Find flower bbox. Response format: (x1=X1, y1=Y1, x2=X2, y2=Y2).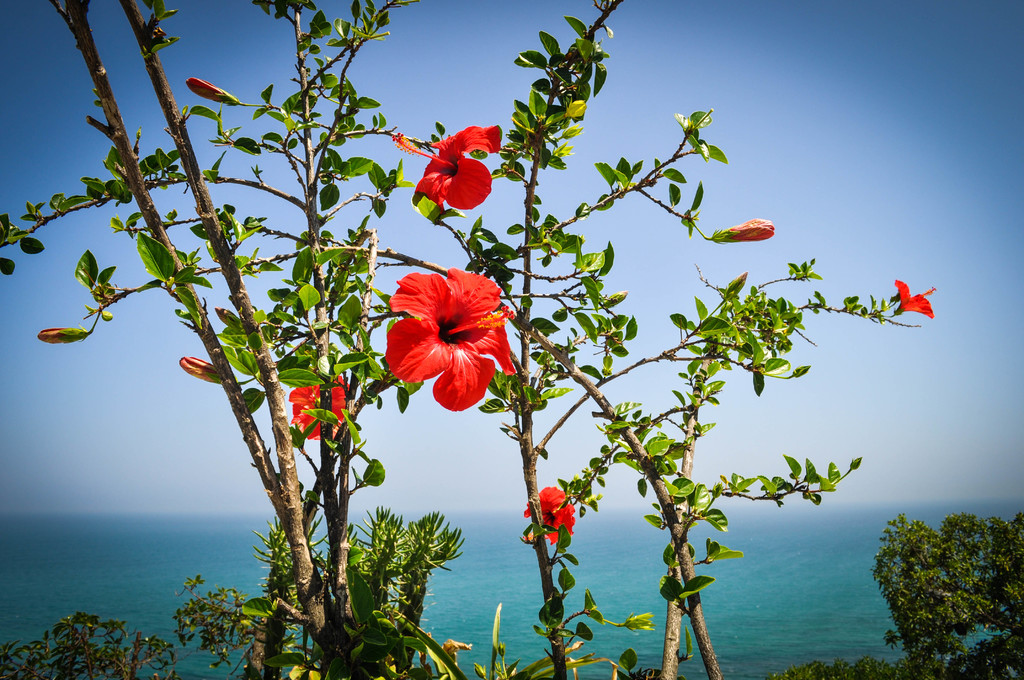
(x1=181, y1=72, x2=253, y2=108).
